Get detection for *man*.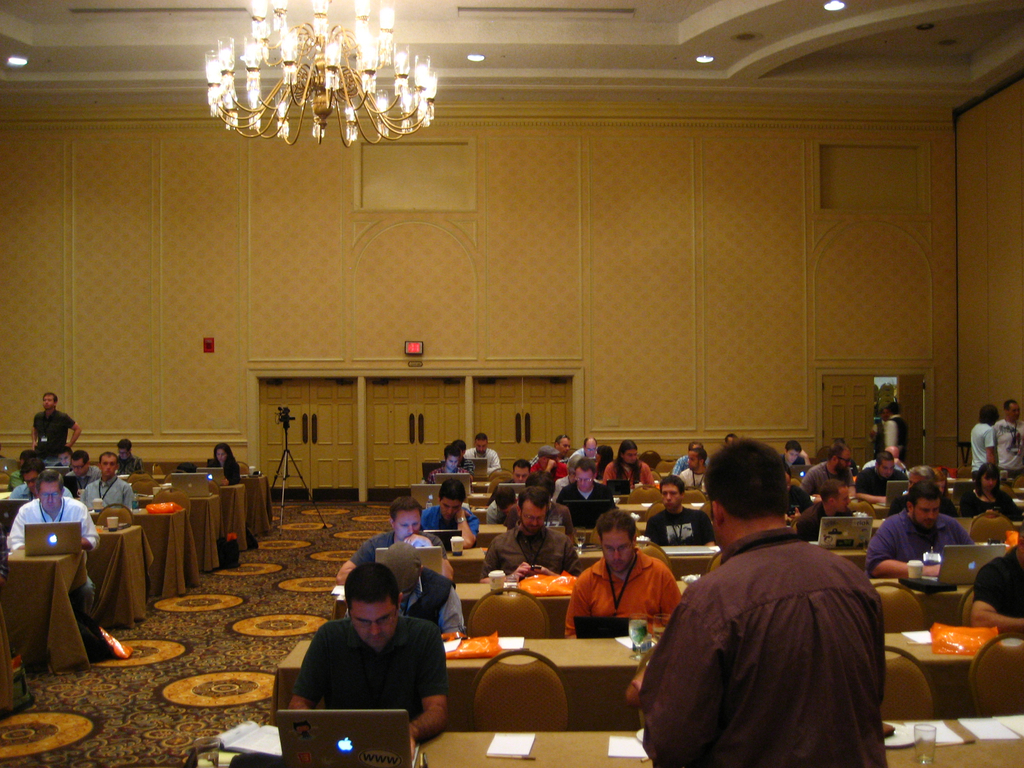
Detection: pyautogui.locateOnScreen(643, 472, 717, 549).
